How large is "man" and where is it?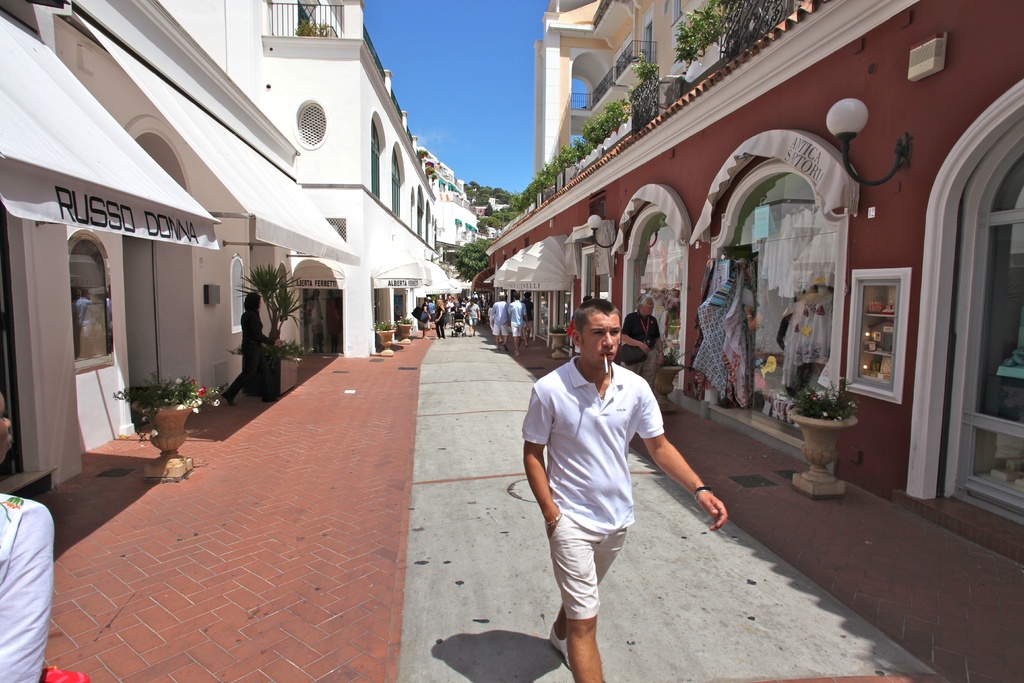
Bounding box: [x1=505, y1=292, x2=529, y2=352].
